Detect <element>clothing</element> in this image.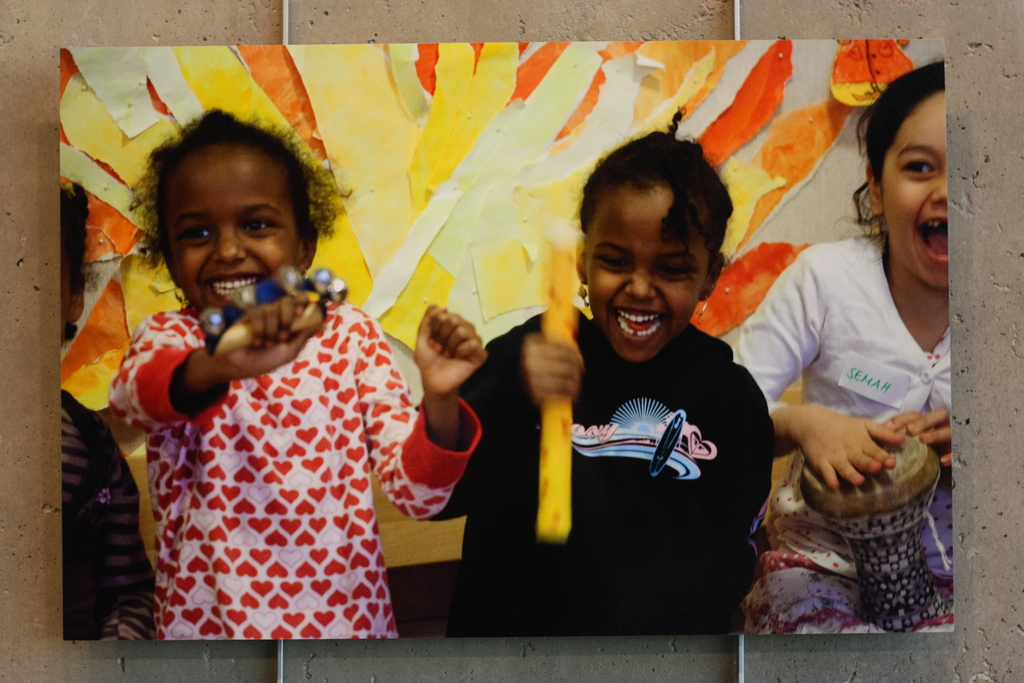
Detection: [left=716, top=234, right=957, bottom=632].
